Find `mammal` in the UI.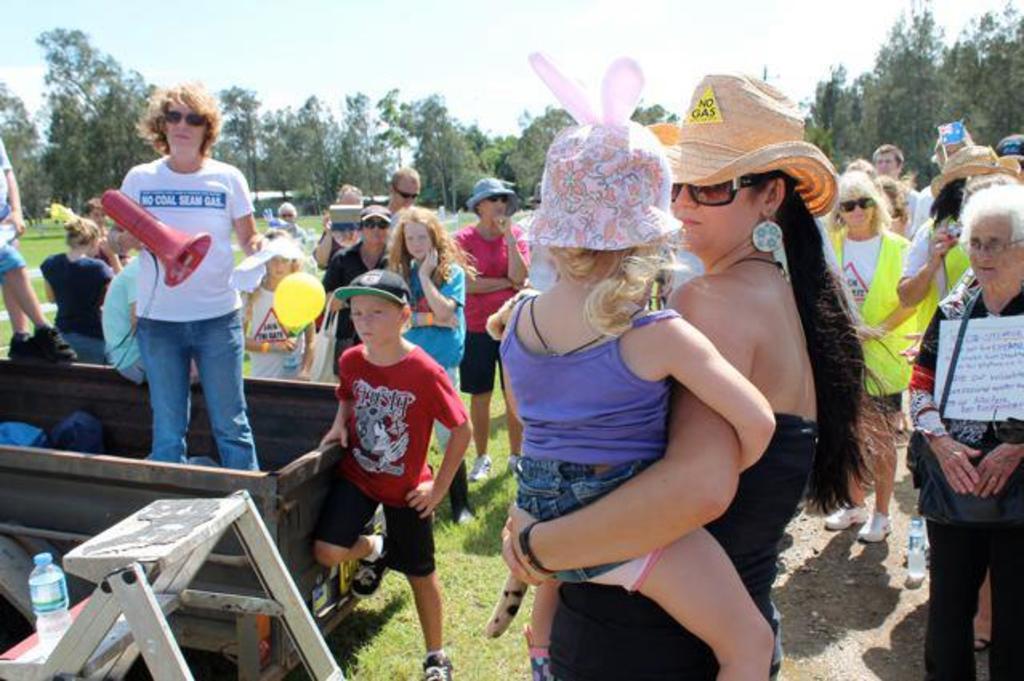
UI element at 889:176:918:226.
